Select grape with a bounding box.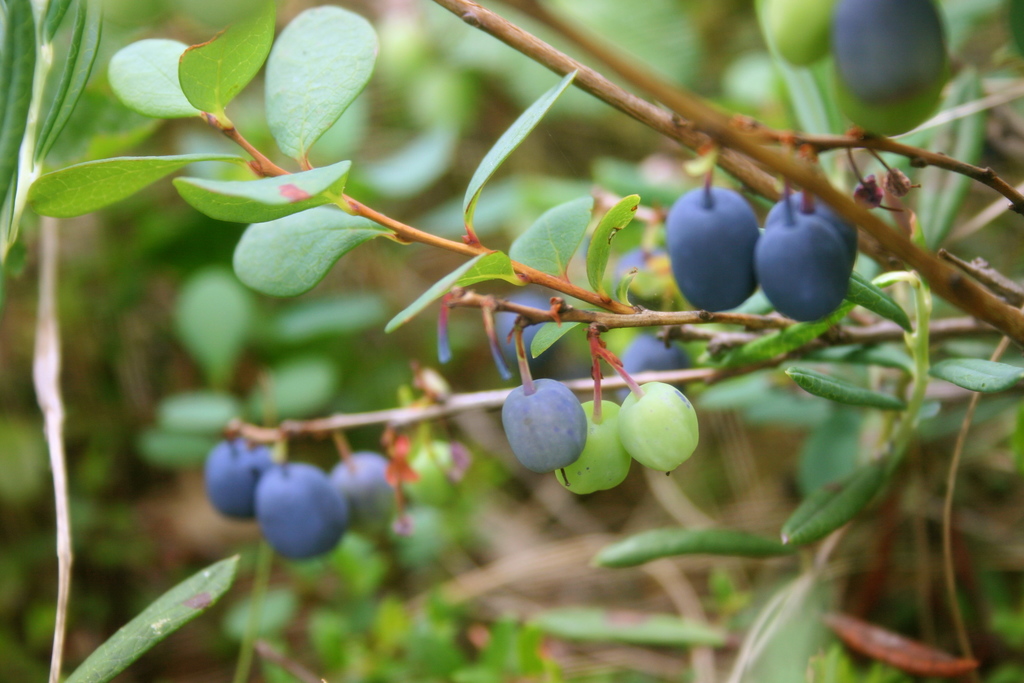
833:0:946:94.
